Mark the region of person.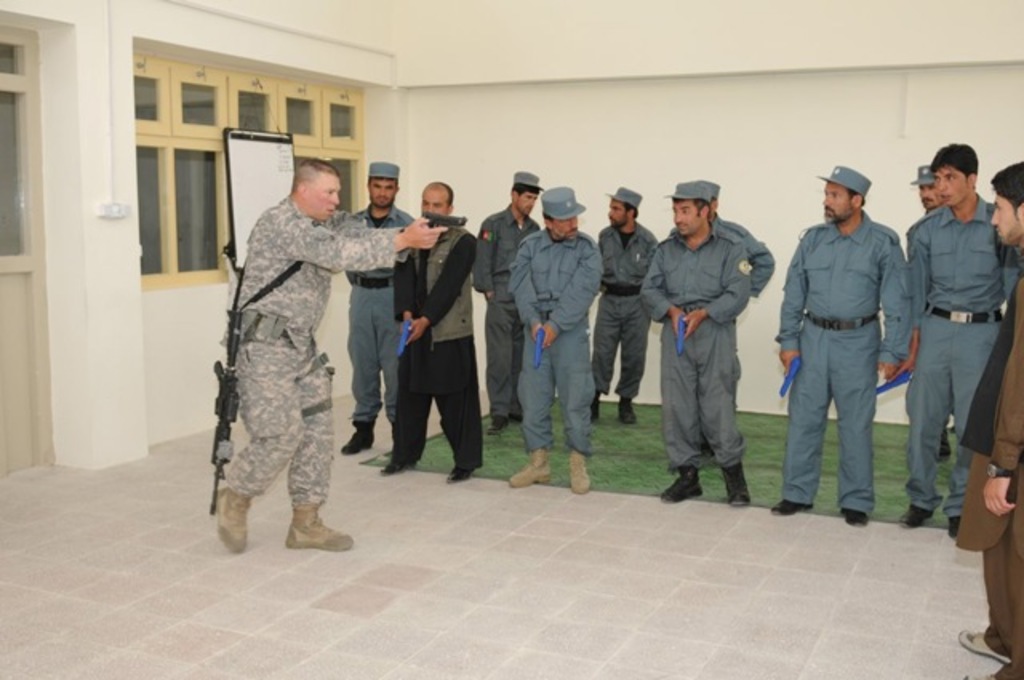
Region: crop(770, 160, 912, 530).
